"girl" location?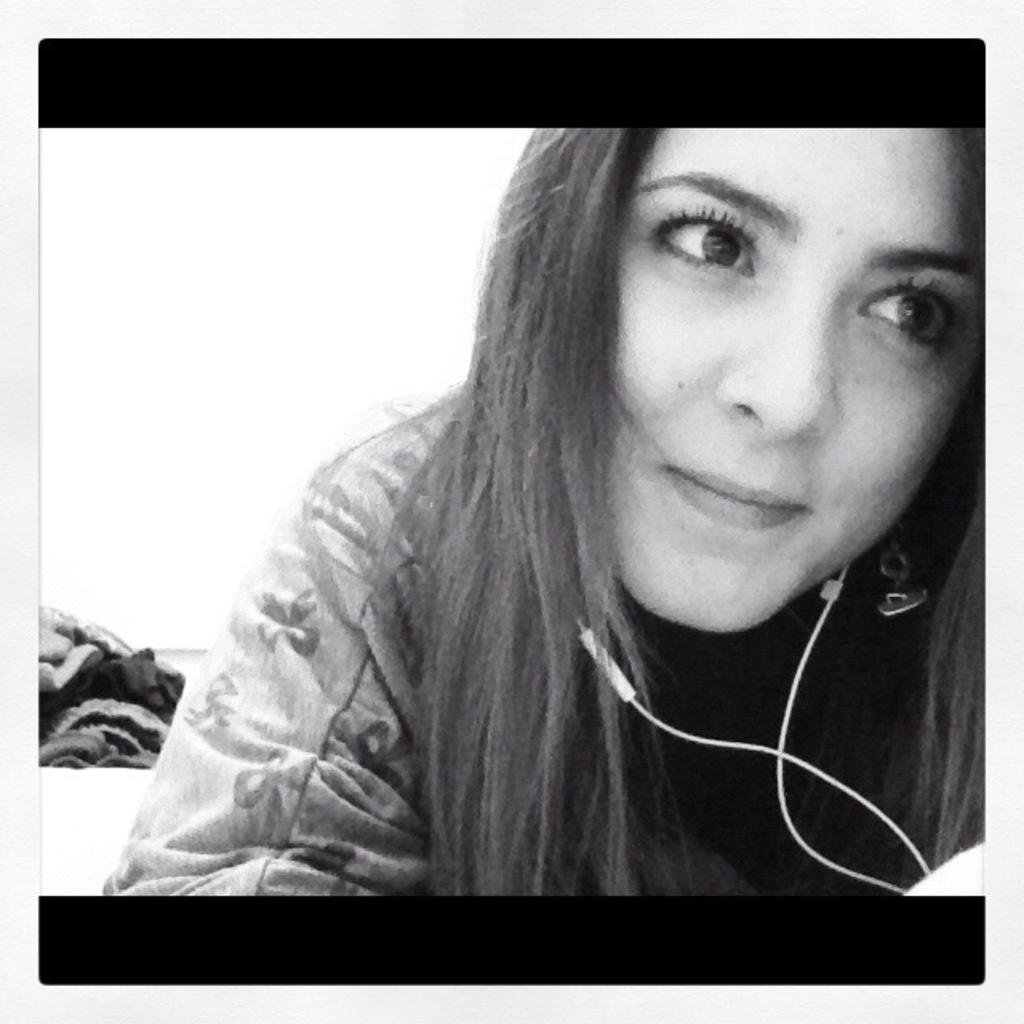
94:128:986:901
